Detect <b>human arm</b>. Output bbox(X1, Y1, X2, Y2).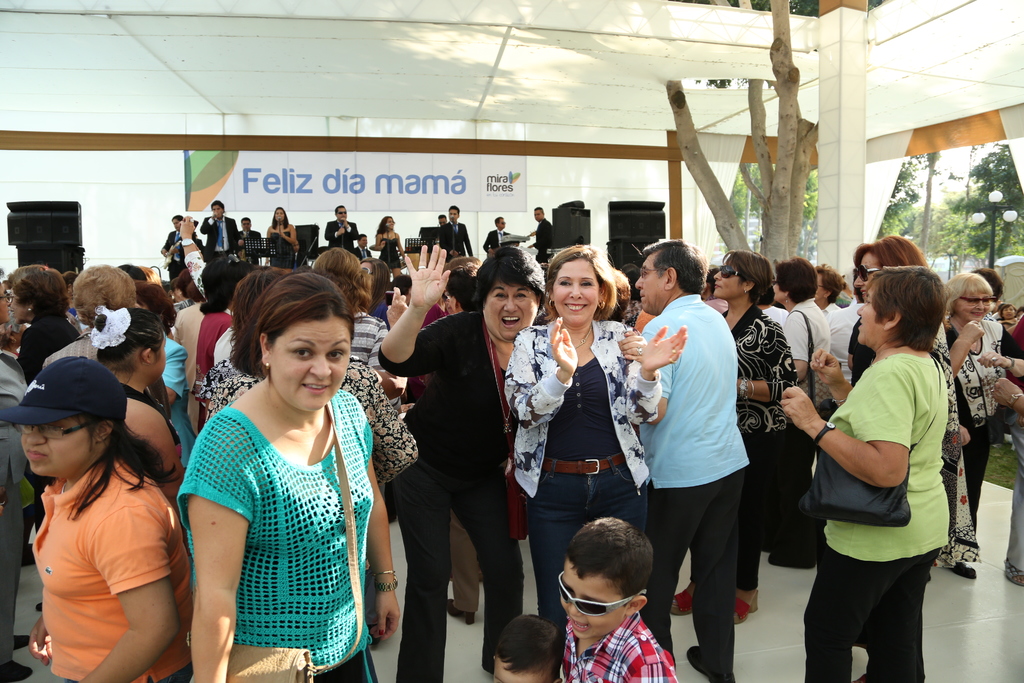
bbox(774, 306, 810, 377).
